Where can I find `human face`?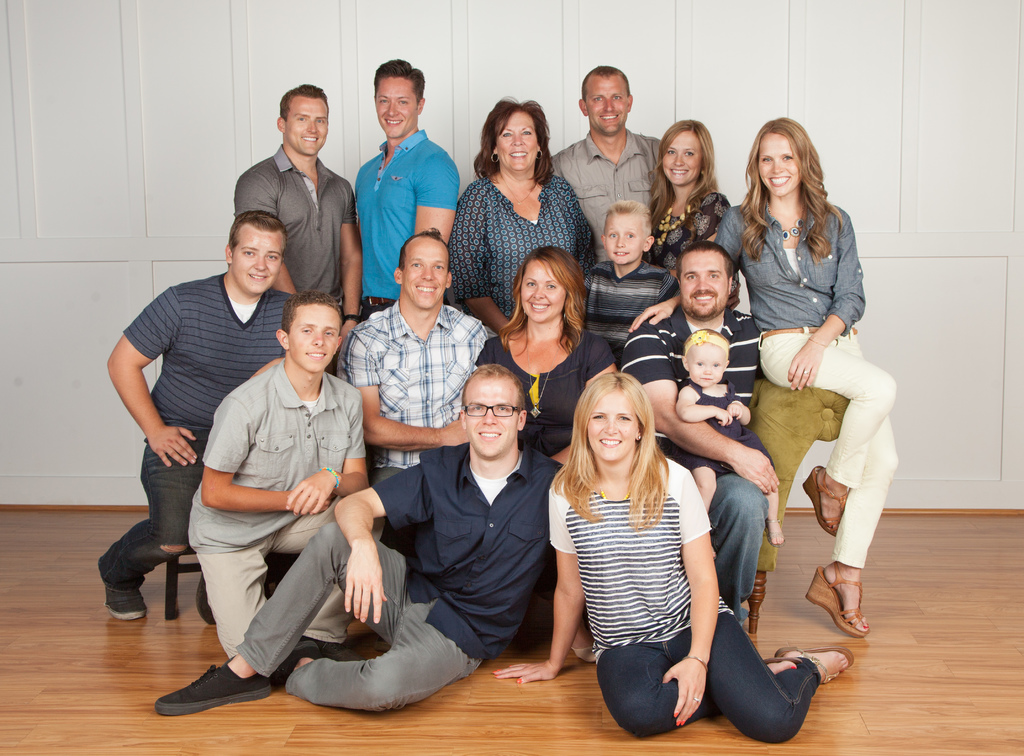
You can find it at [758,133,798,197].
